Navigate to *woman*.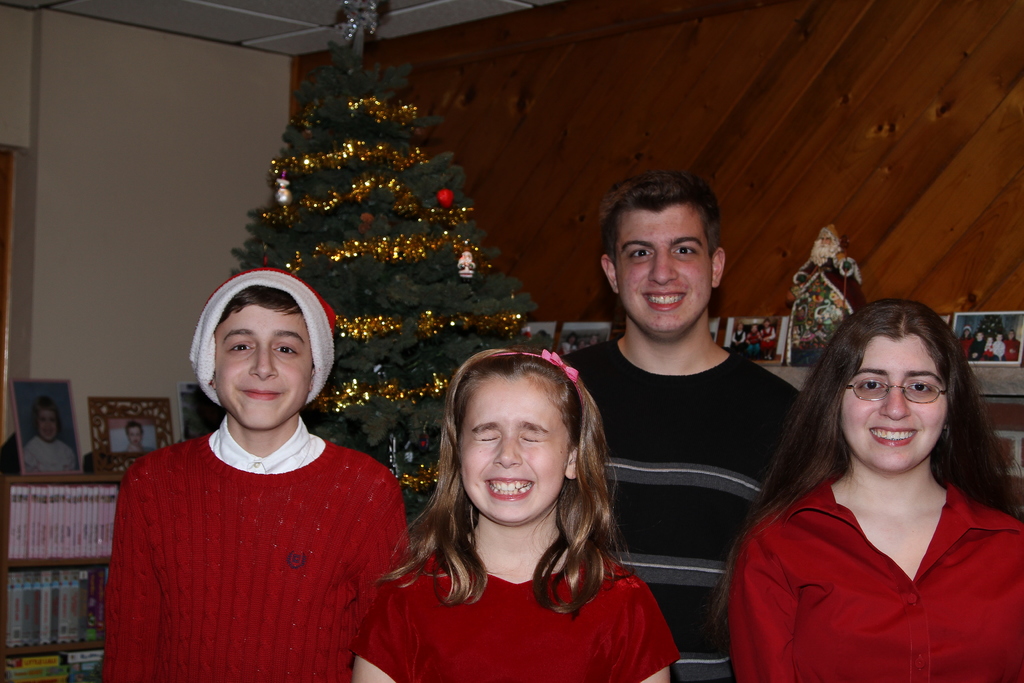
Navigation target: x1=720, y1=303, x2=1021, y2=678.
